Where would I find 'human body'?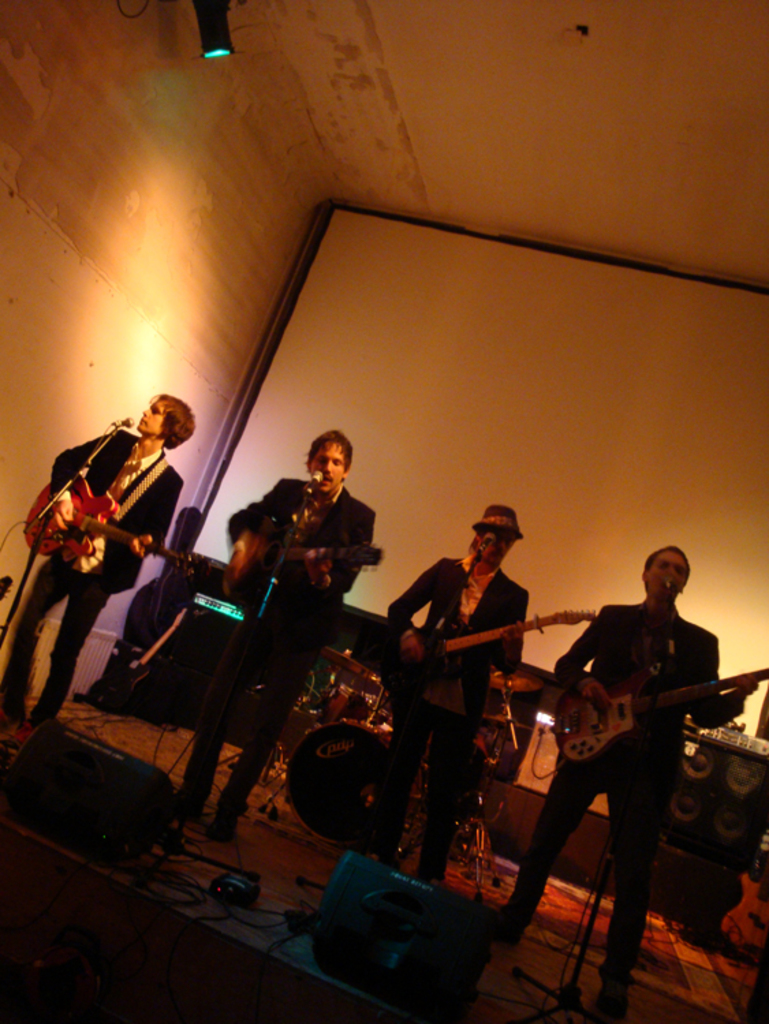
At [18,395,178,752].
